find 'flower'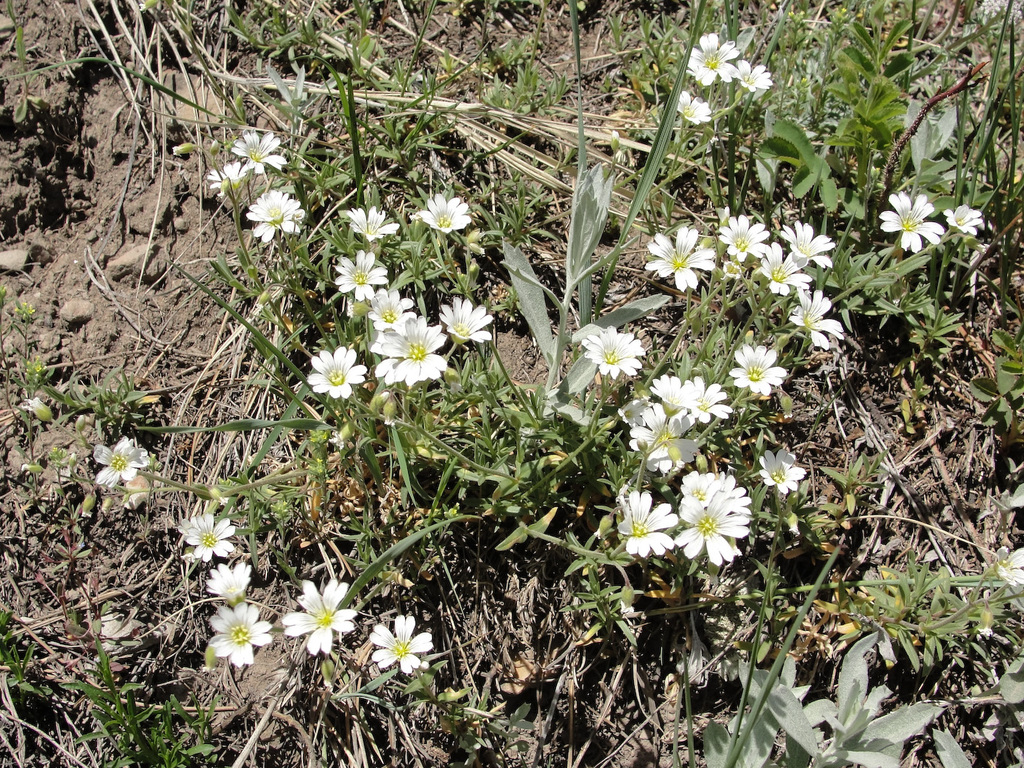
bbox(737, 54, 773, 92)
